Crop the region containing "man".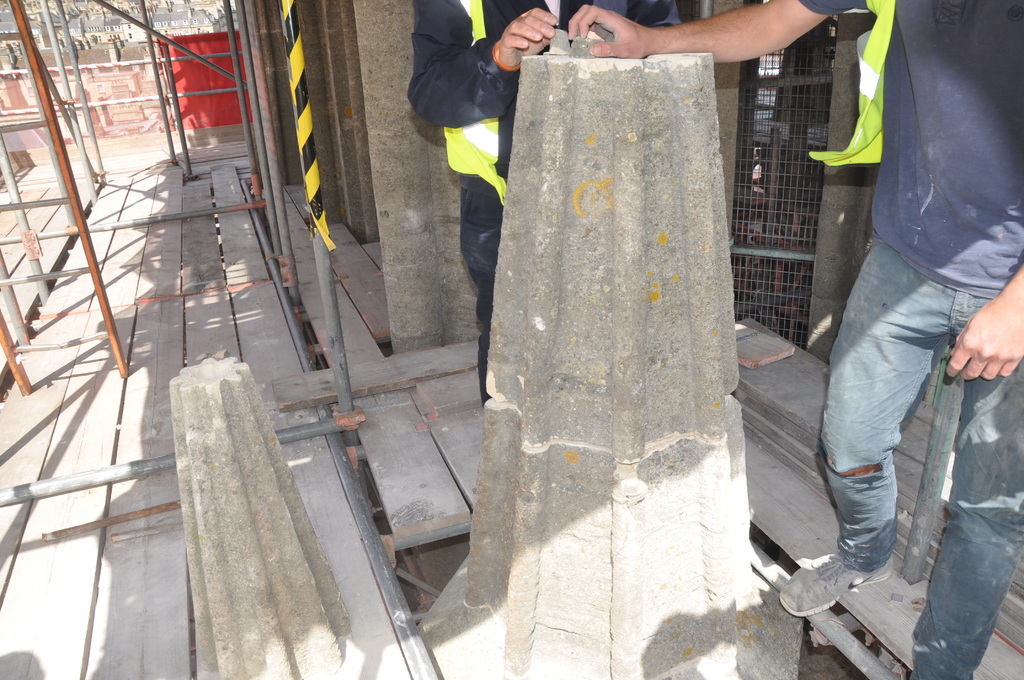
Crop region: bbox(567, 0, 1023, 679).
